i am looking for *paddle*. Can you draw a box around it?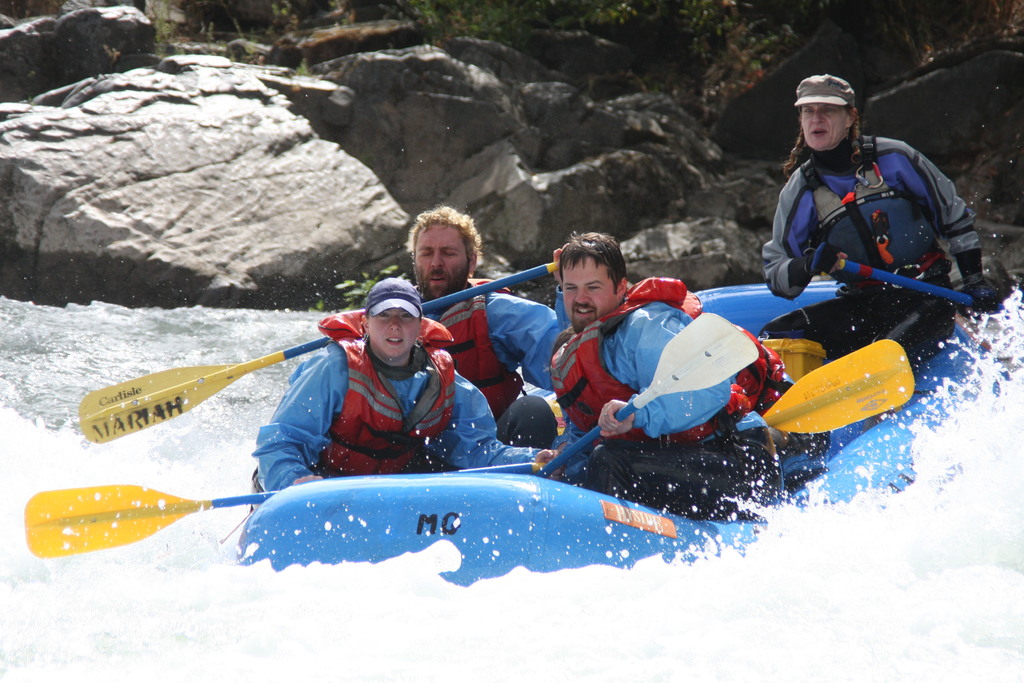
Sure, the bounding box is left=703, top=342, right=913, bottom=445.
